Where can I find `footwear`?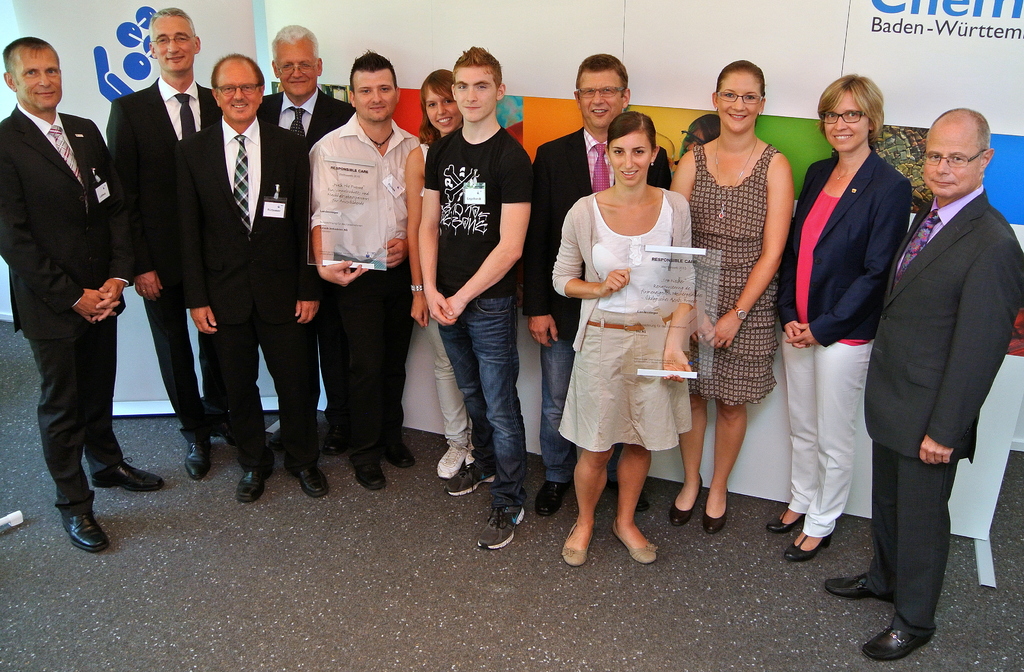
You can find it at <bbox>240, 461, 268, 503</bbox>.
